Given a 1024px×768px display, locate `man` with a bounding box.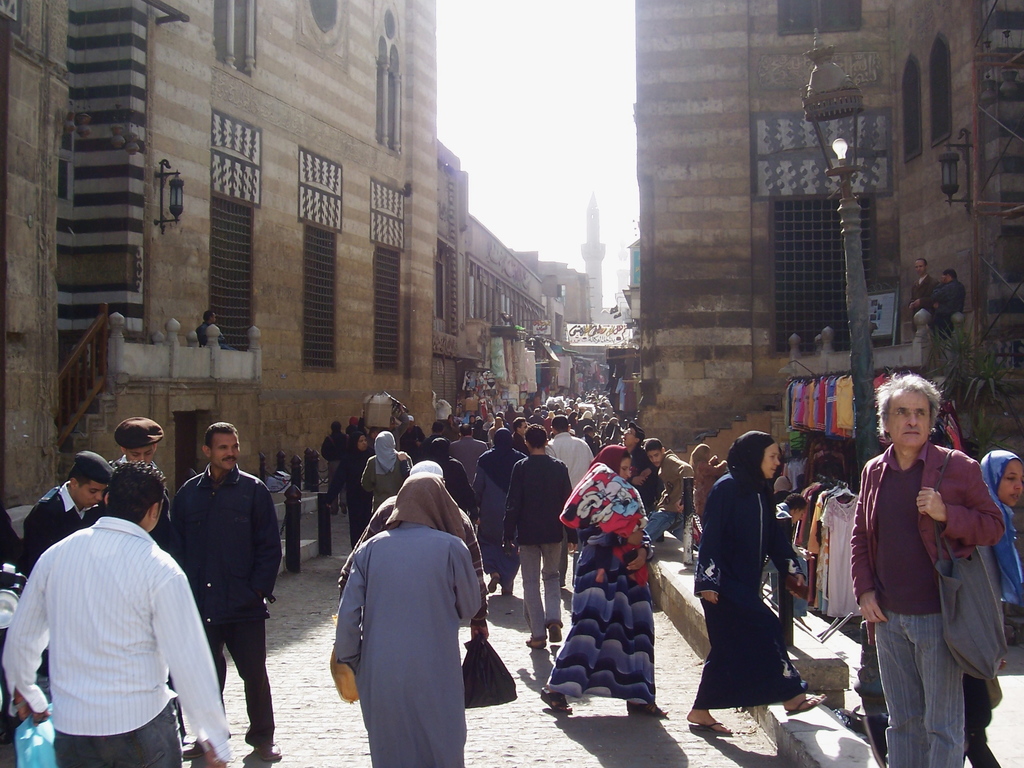
Located: x1=849, y1=369, x2=1007, y2=767.
